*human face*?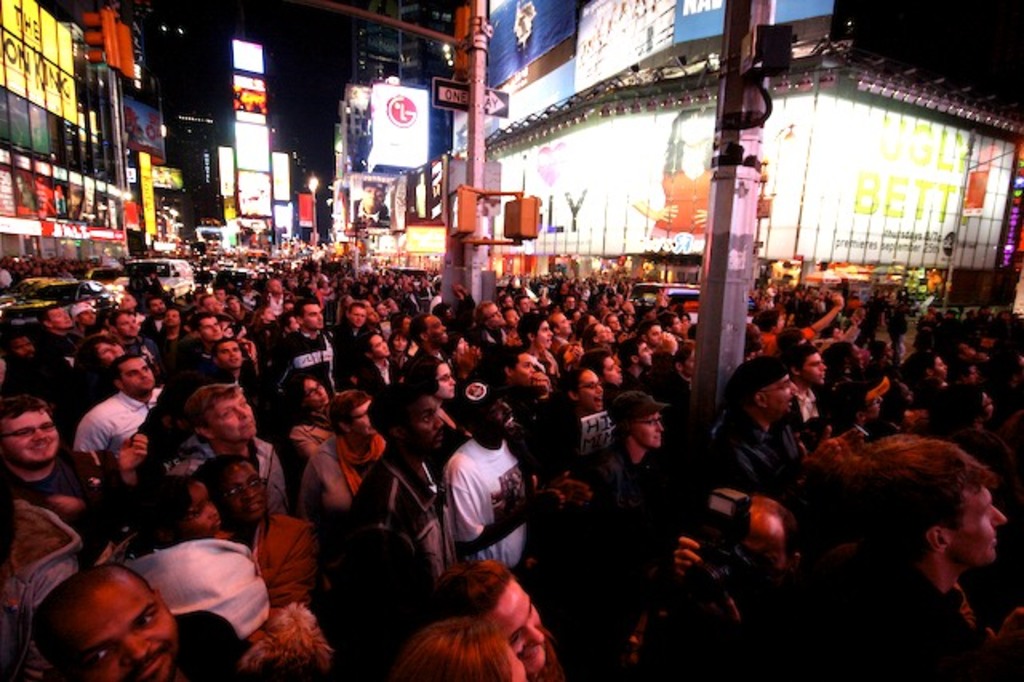
(955, 487, 1003, 562)
